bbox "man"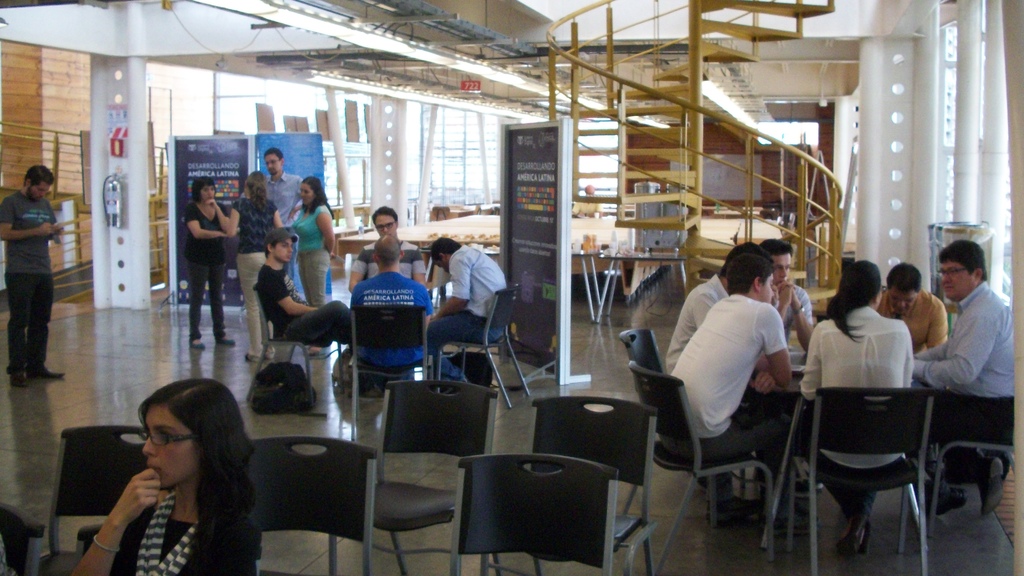
locate(665, 246, 795, 502)
